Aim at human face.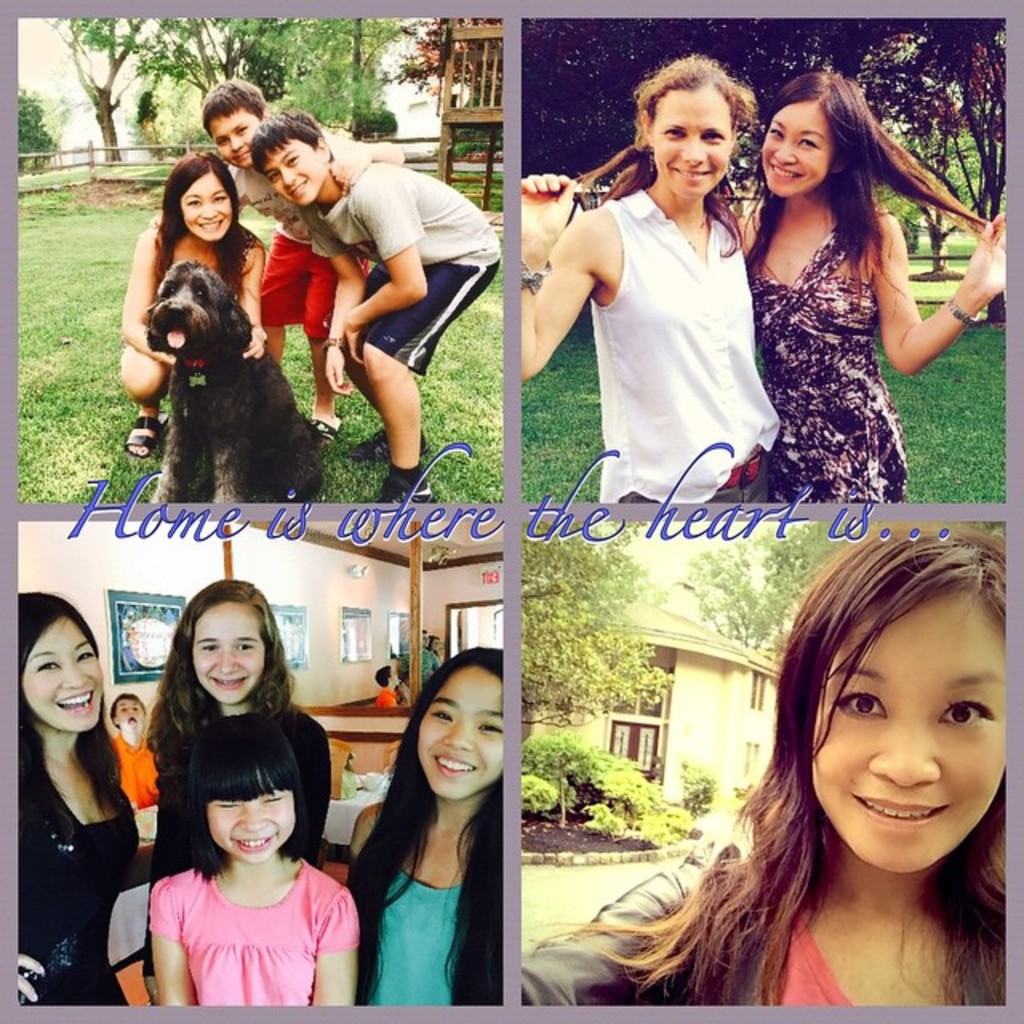
Aimed at BBox(211, 112, 258, 163).
